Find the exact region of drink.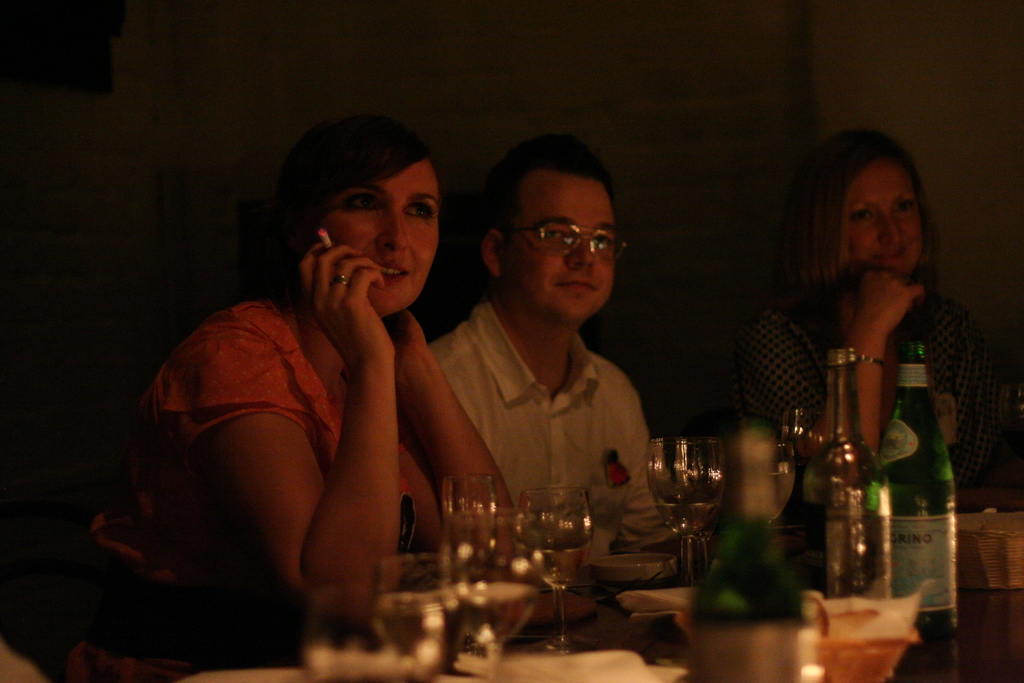
Exact region: [x1=369, y1=592, x2=453, y2=670].
